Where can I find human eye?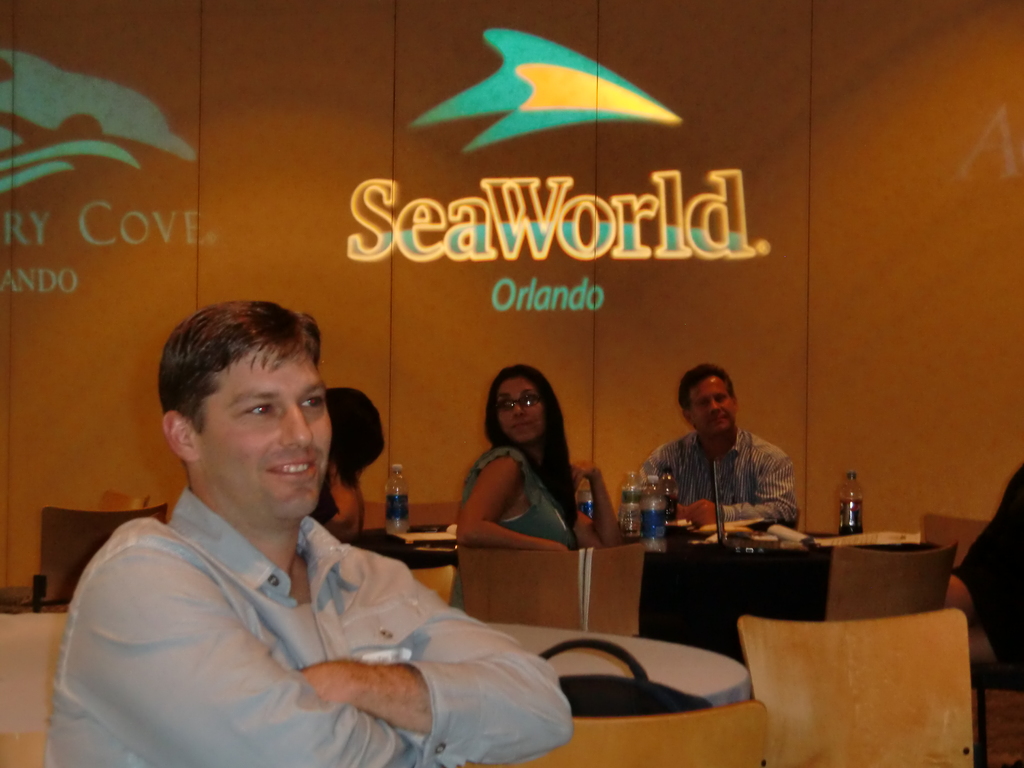
You can find it at [x1=299, y1=389, x2=328, y2=415].
